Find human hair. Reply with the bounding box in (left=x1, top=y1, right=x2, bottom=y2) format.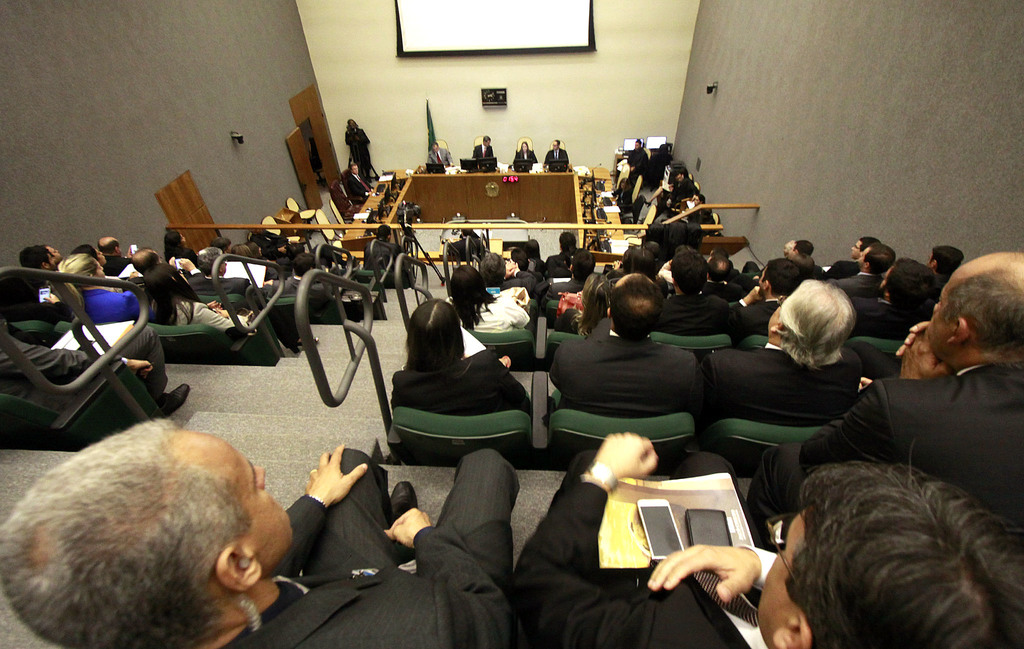
(left=695, top=192, right=705, bottom=203).
